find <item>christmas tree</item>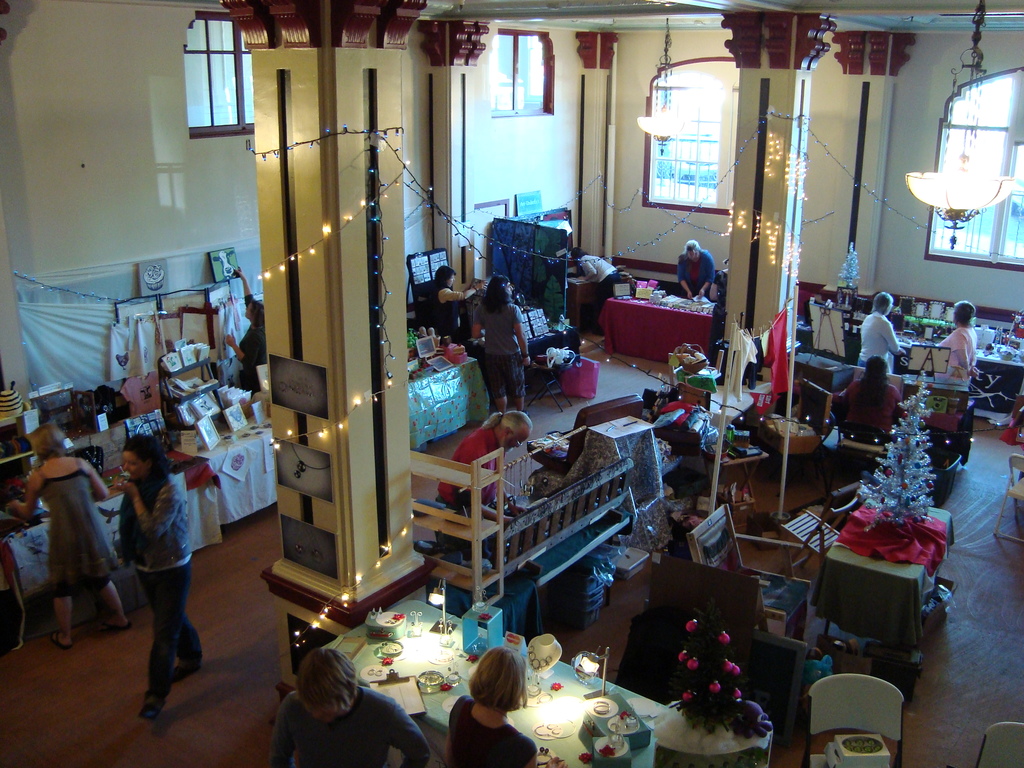
853:371:932:531
